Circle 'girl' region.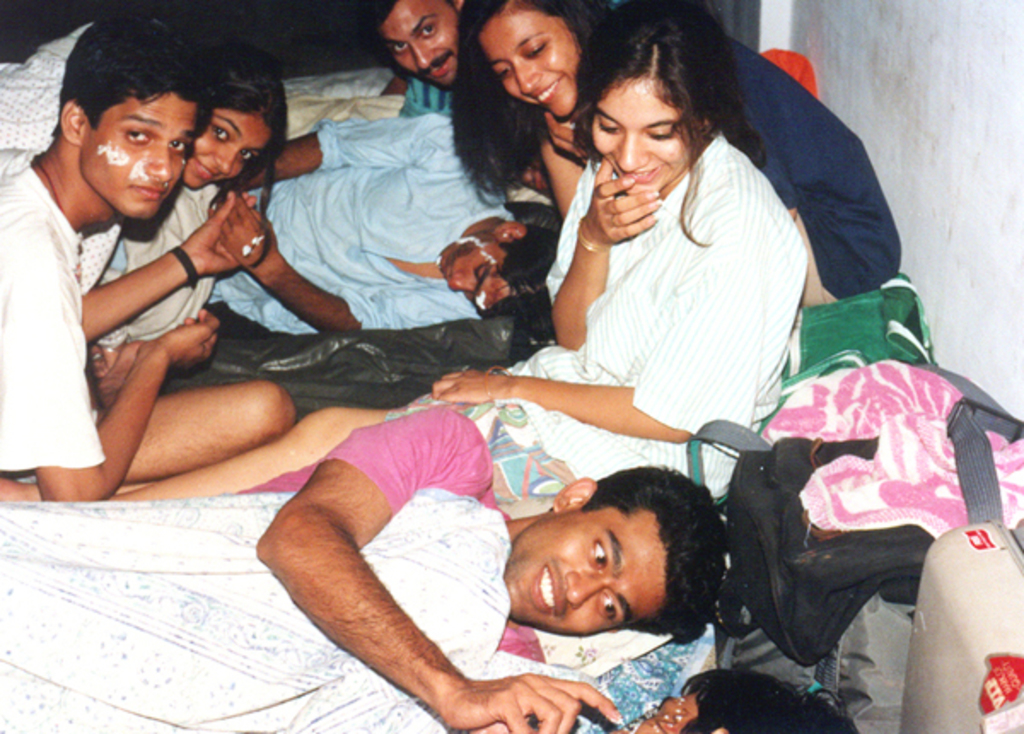
Region: Rect(73, 51, 294, 372).
